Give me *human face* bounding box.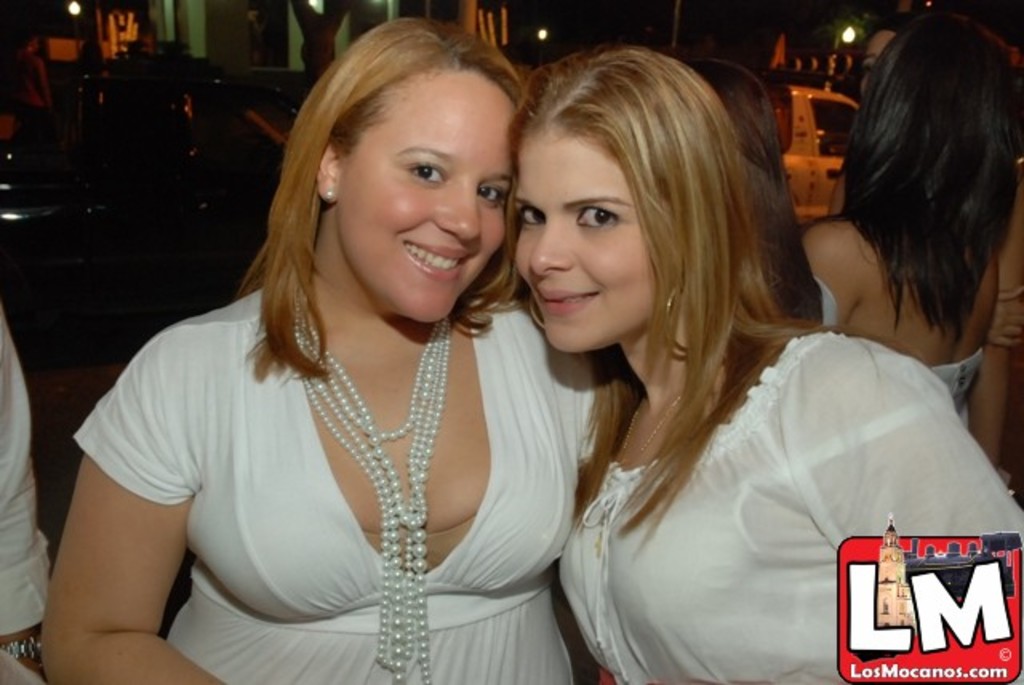
pyautogui.locateOnScreen(512, 125, 648, 347).
